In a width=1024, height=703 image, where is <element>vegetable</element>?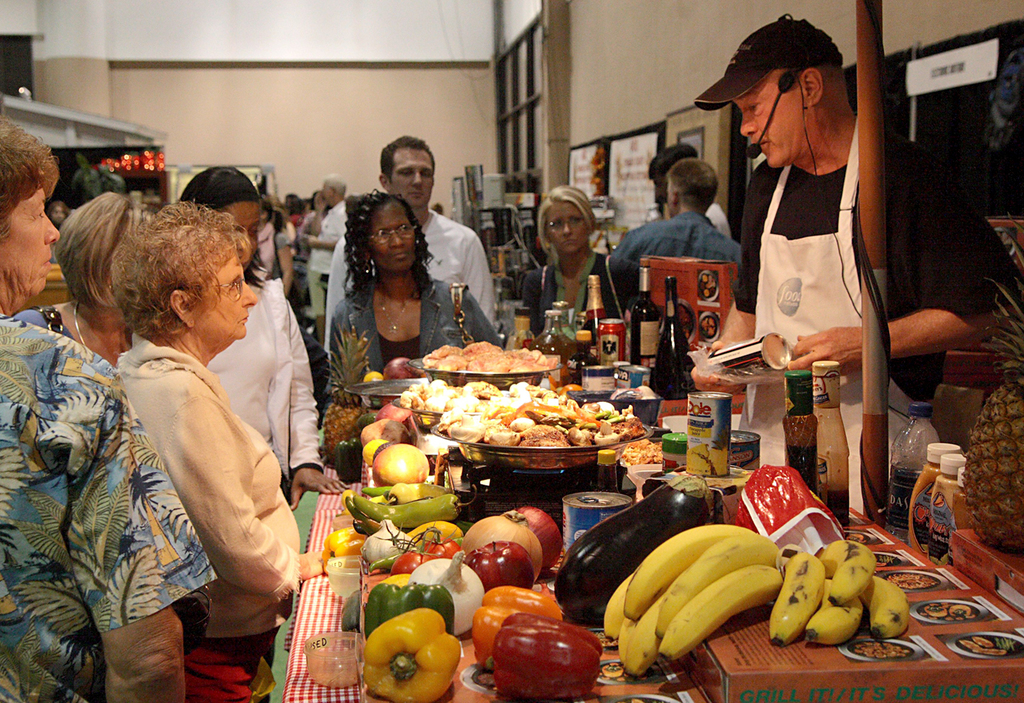
x1=365 y1=587 x2=456 y2=641.
